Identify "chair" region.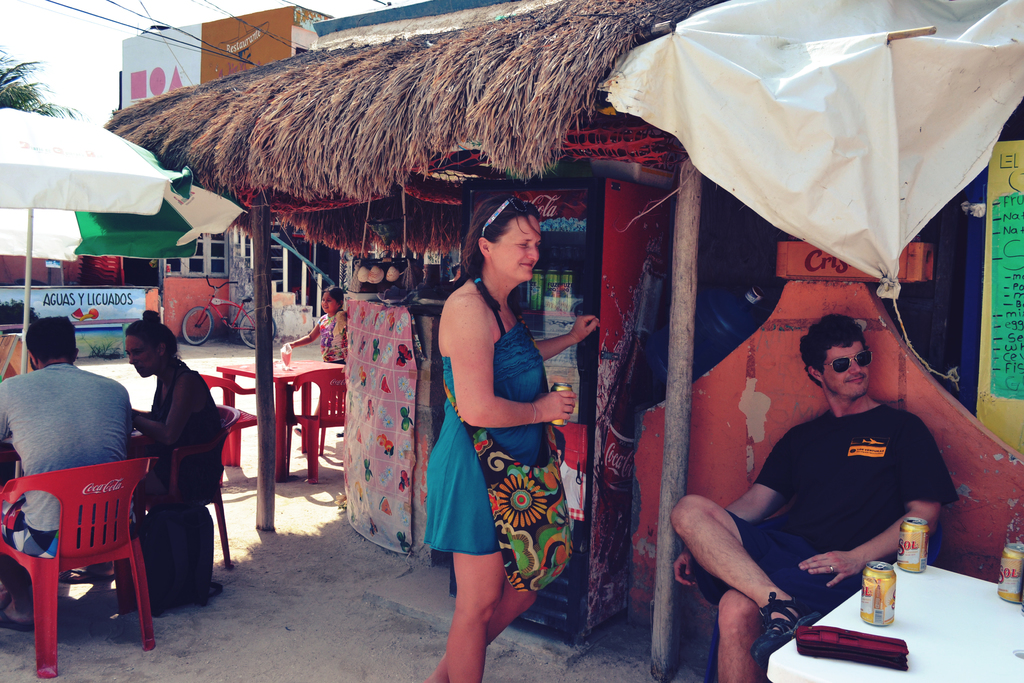
Region: 120:404:241:605.
